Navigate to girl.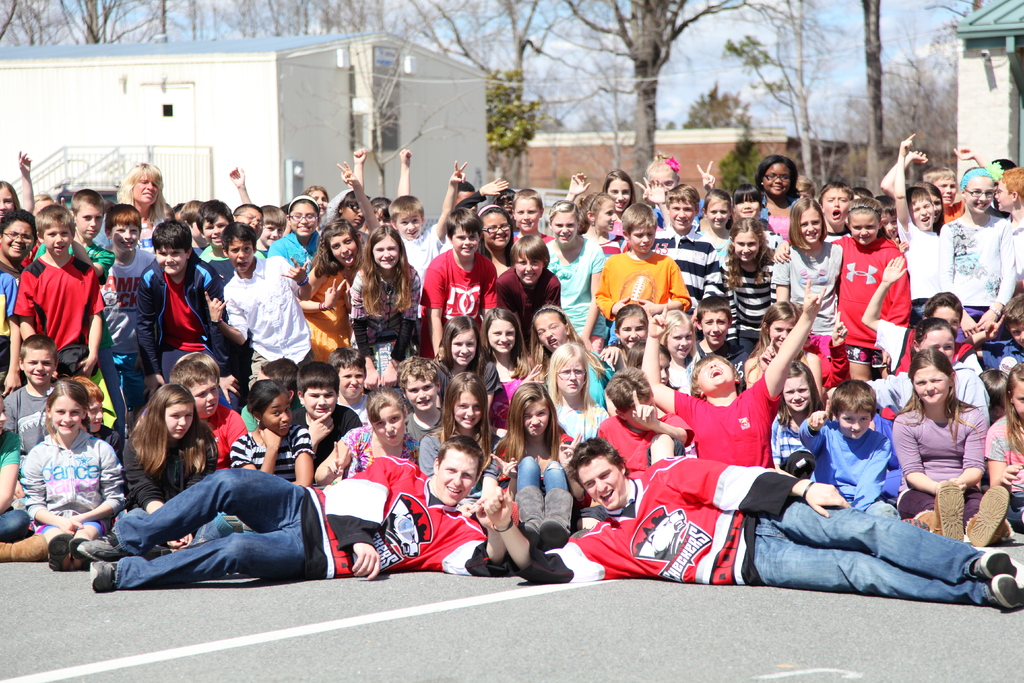
Navigation target: detection(660, 302, 695, 392).
